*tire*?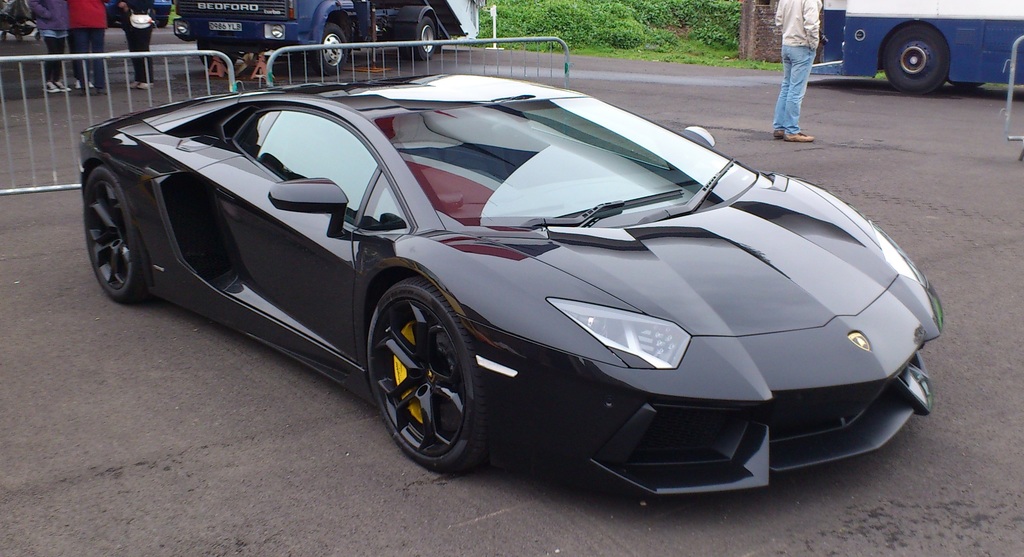
locate(200, 42, 241, 68)
